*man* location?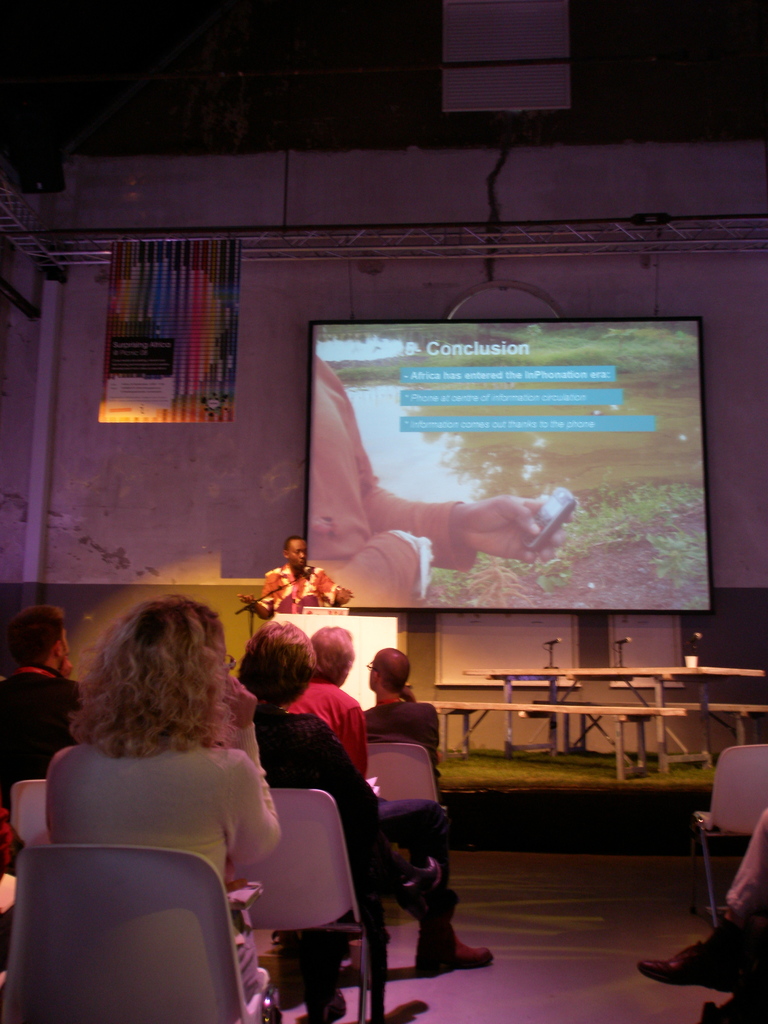
box(275, 620, 378, 782)
